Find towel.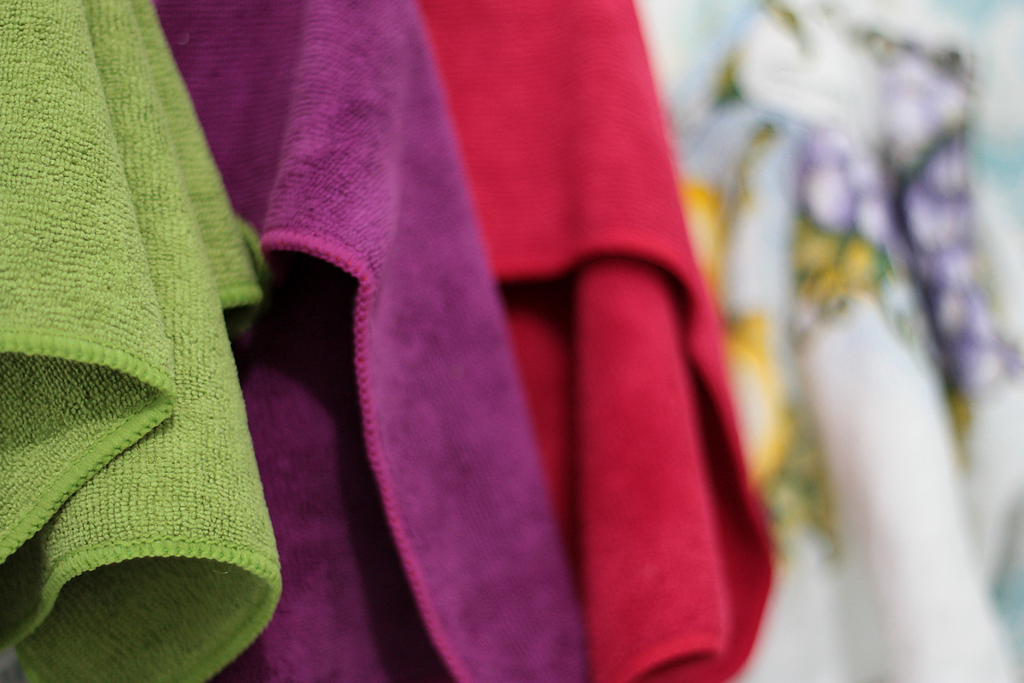
detection(0, 0, 284, 682).
